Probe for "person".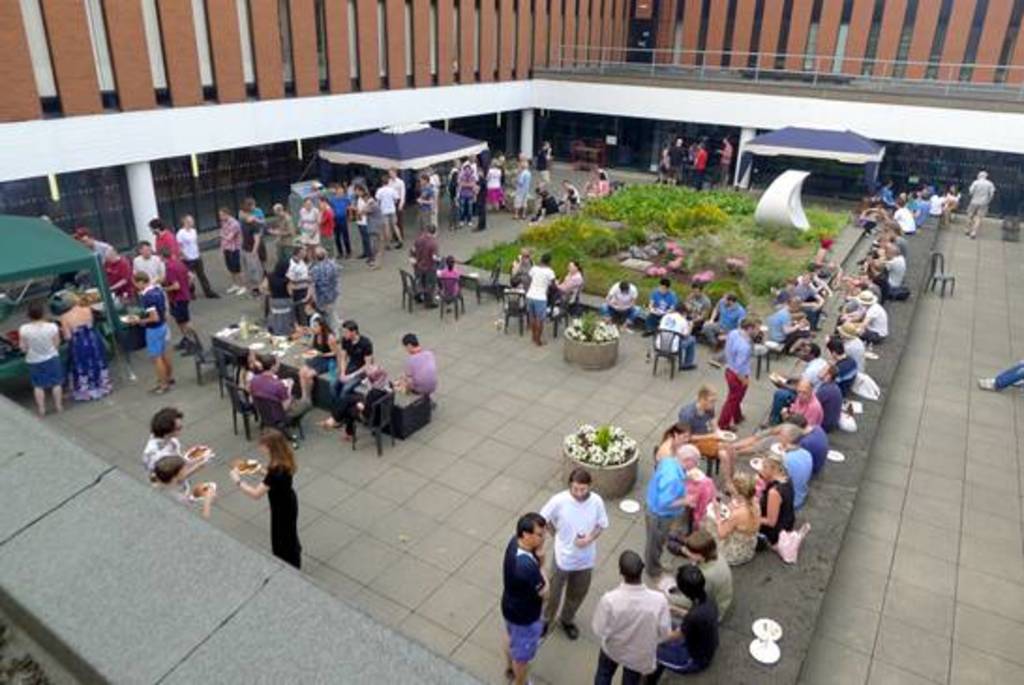
Probe result: bbox=(21, 302, 64, 417).
